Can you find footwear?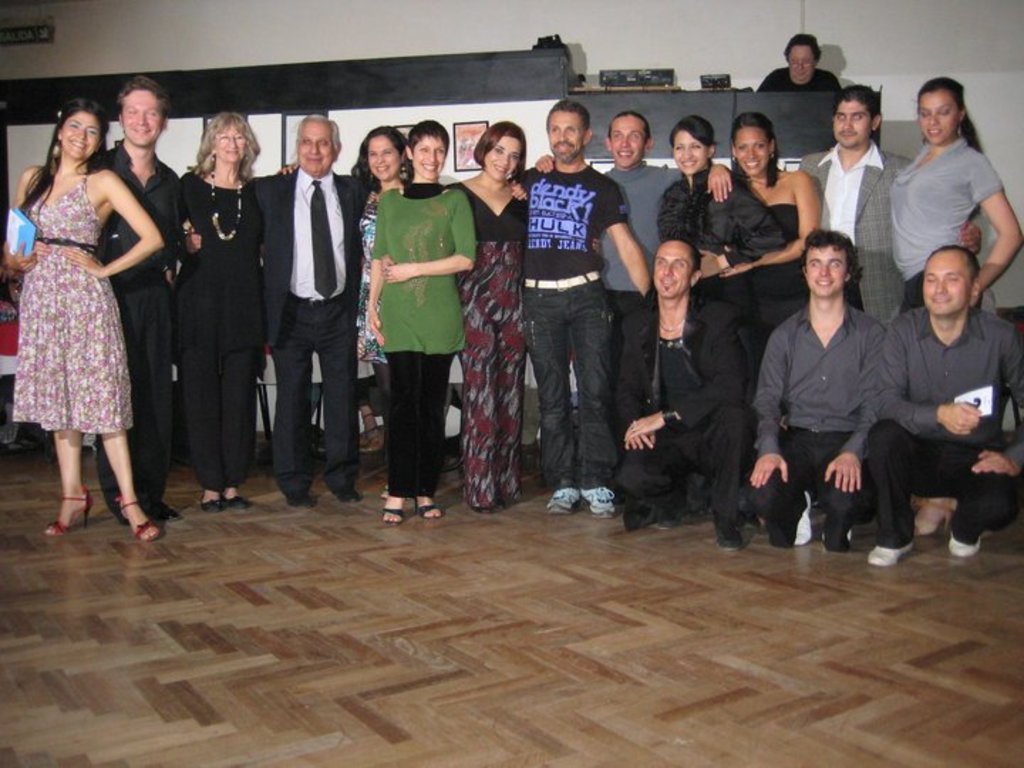
Yes, bounding box: (x1=660, y1=498, x2=687, y2=525).
